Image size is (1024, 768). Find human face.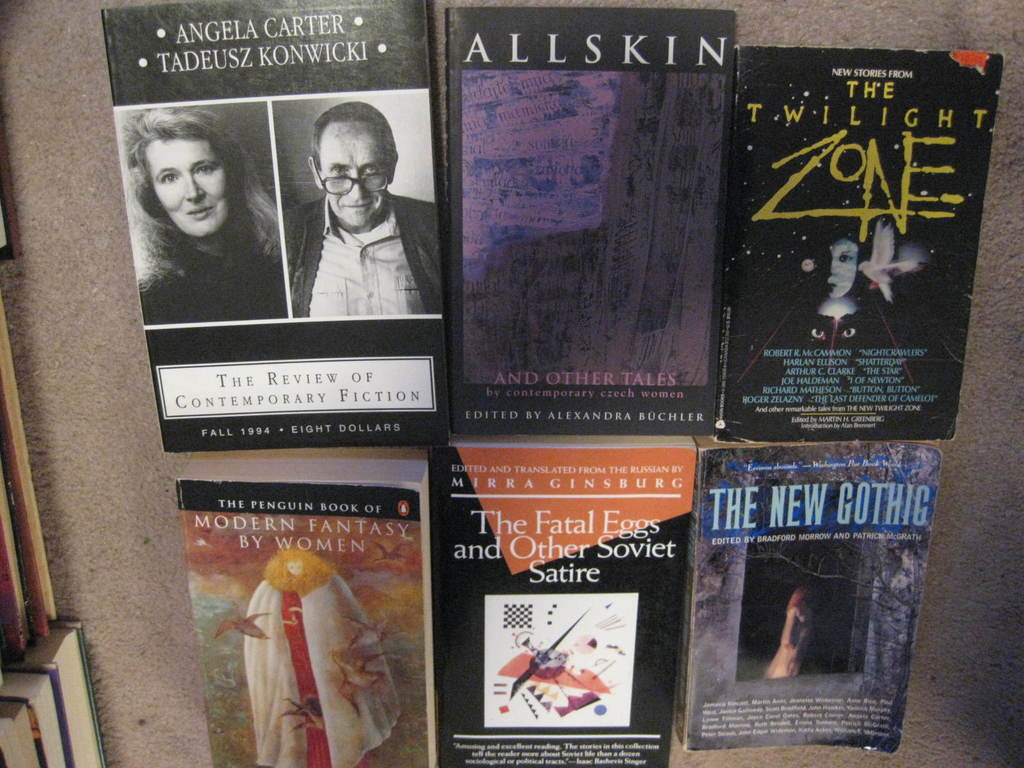
rect(824, 239, 858, 299).
